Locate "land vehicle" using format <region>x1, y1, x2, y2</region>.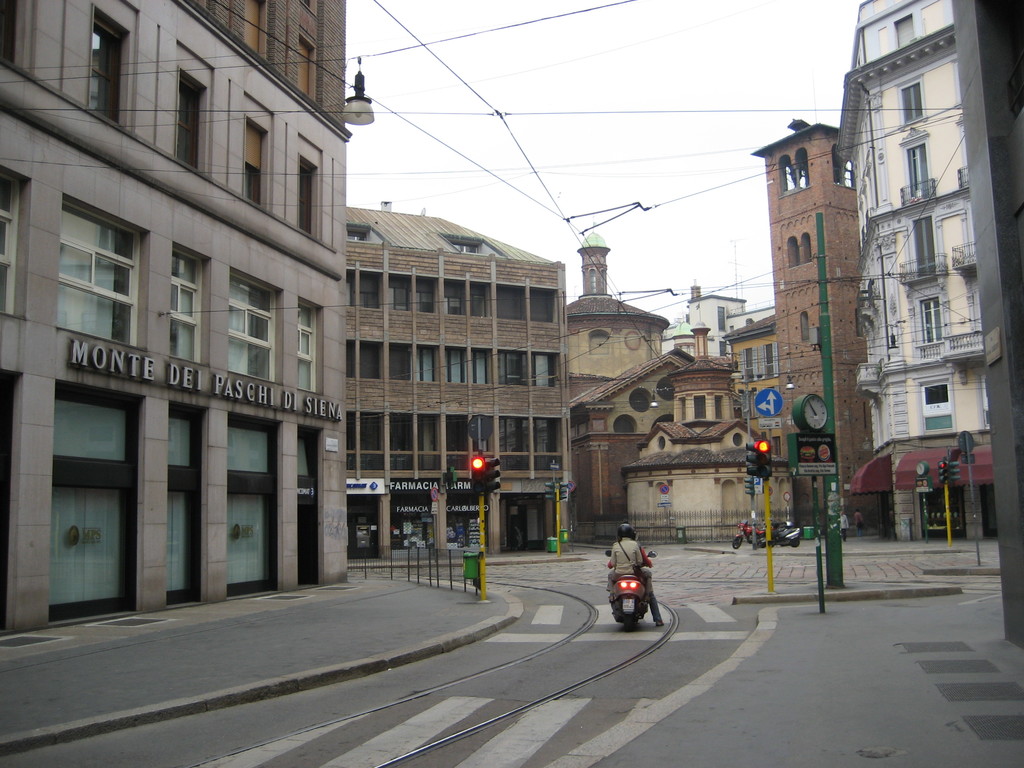
<region>606, 552, 655, 626</region>.
